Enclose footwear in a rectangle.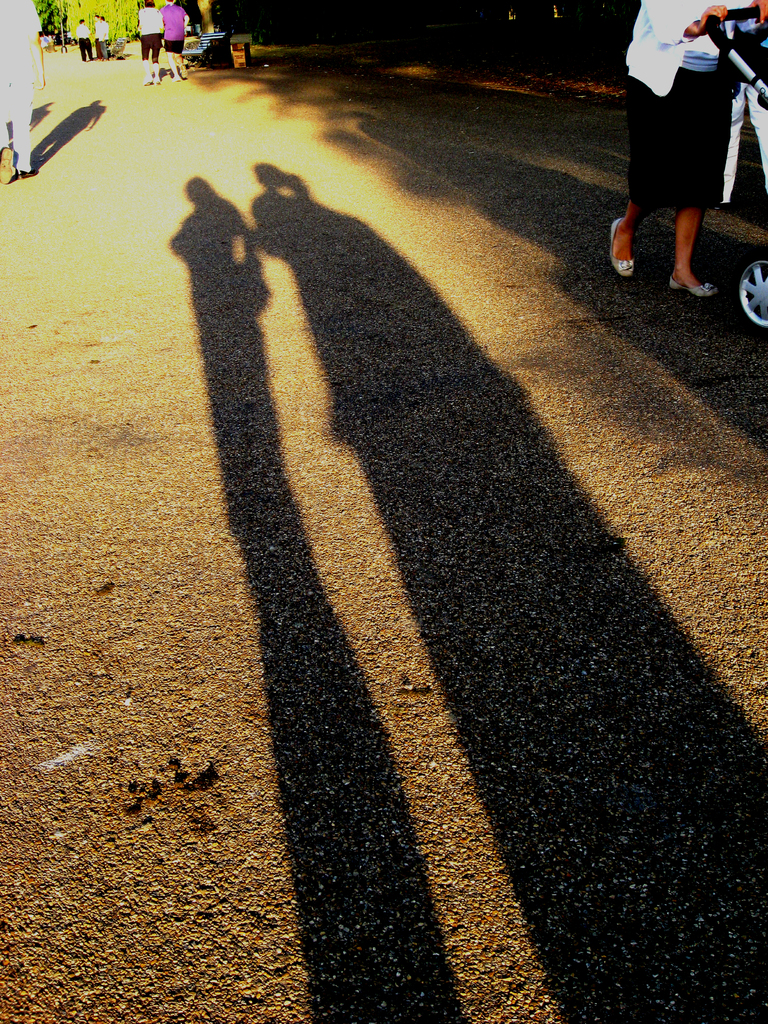
(left=145, top=66, right=156, bottom=88).
